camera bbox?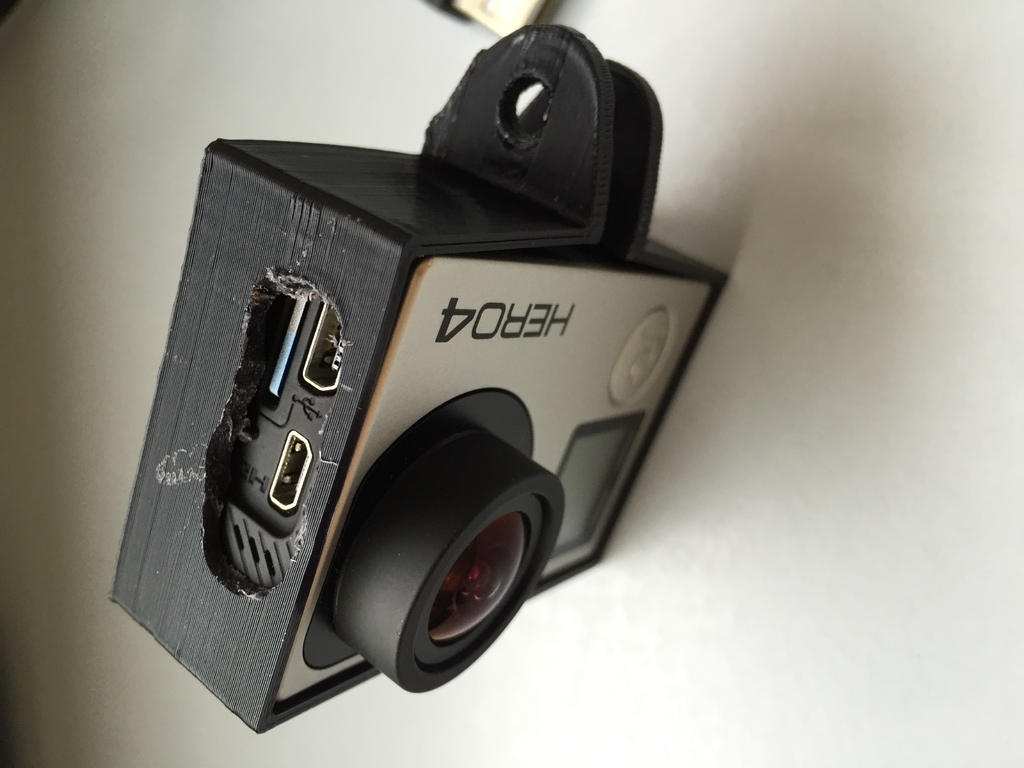
(x1=108, y1=26, x2=735, y2=735)
